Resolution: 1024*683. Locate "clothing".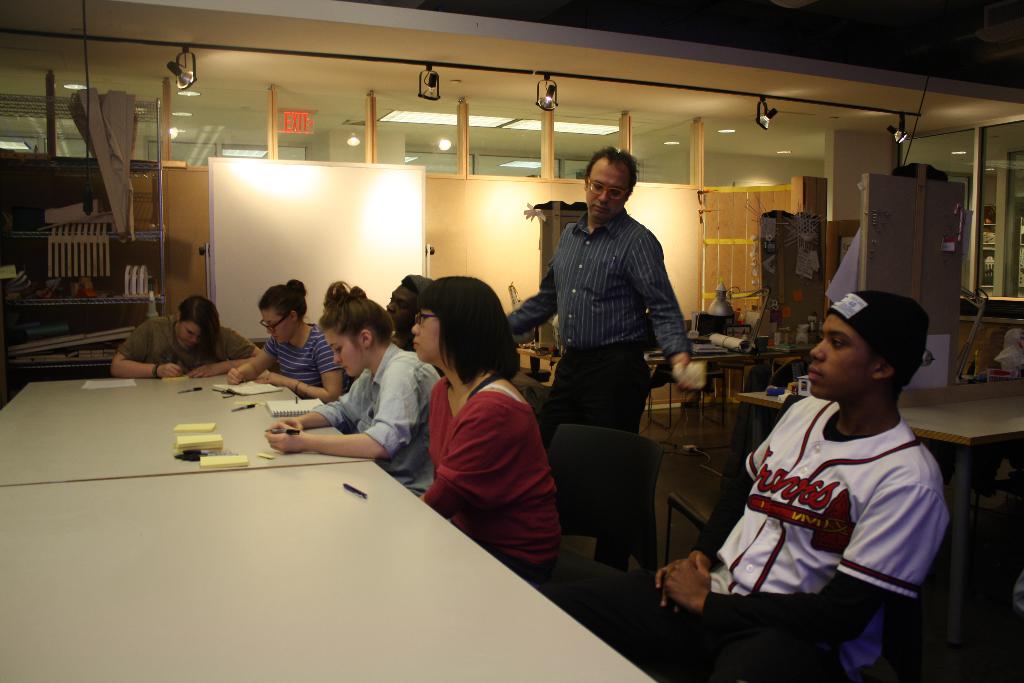
BBox(119, 311, 253, 378).
